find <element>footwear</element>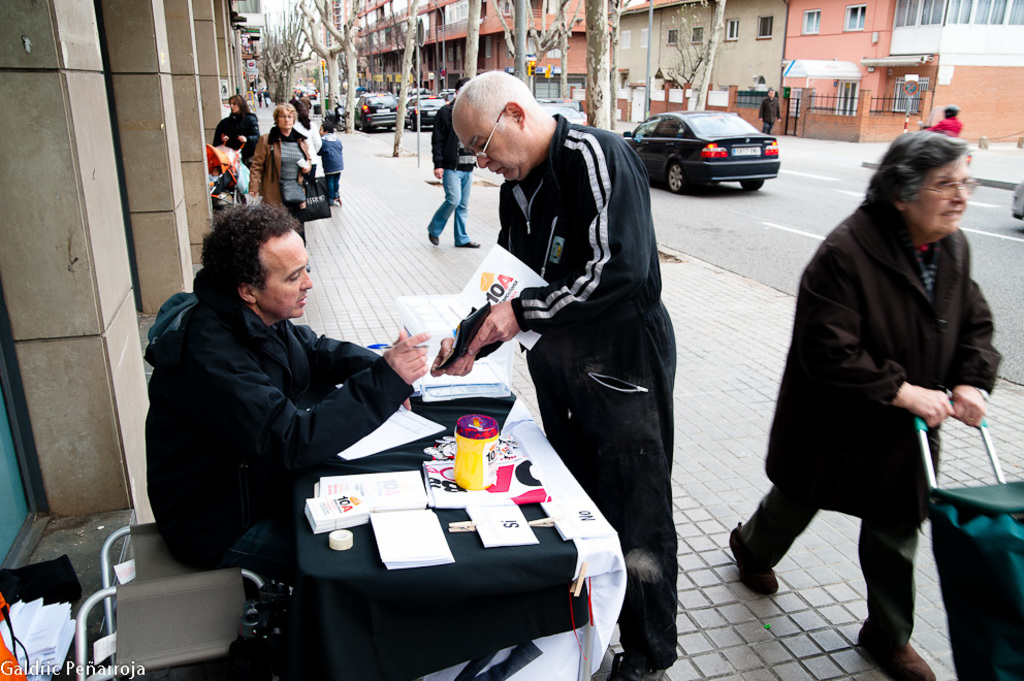
region(425, 228, 440, 247)
